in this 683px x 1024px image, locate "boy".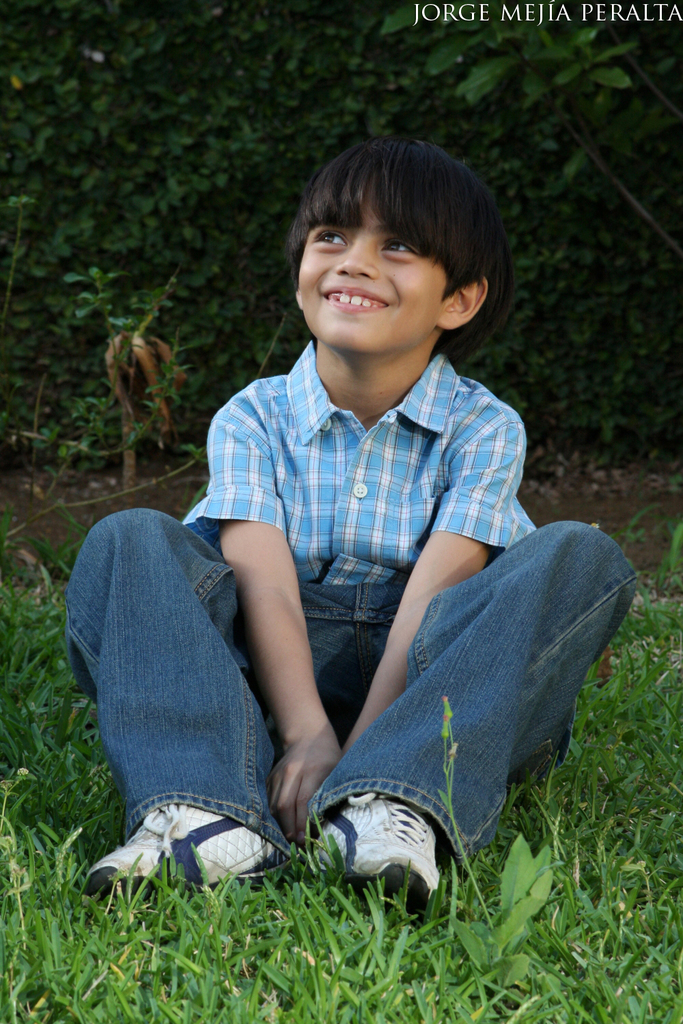
Bounding box: locate(62, 136, 646, 910).
